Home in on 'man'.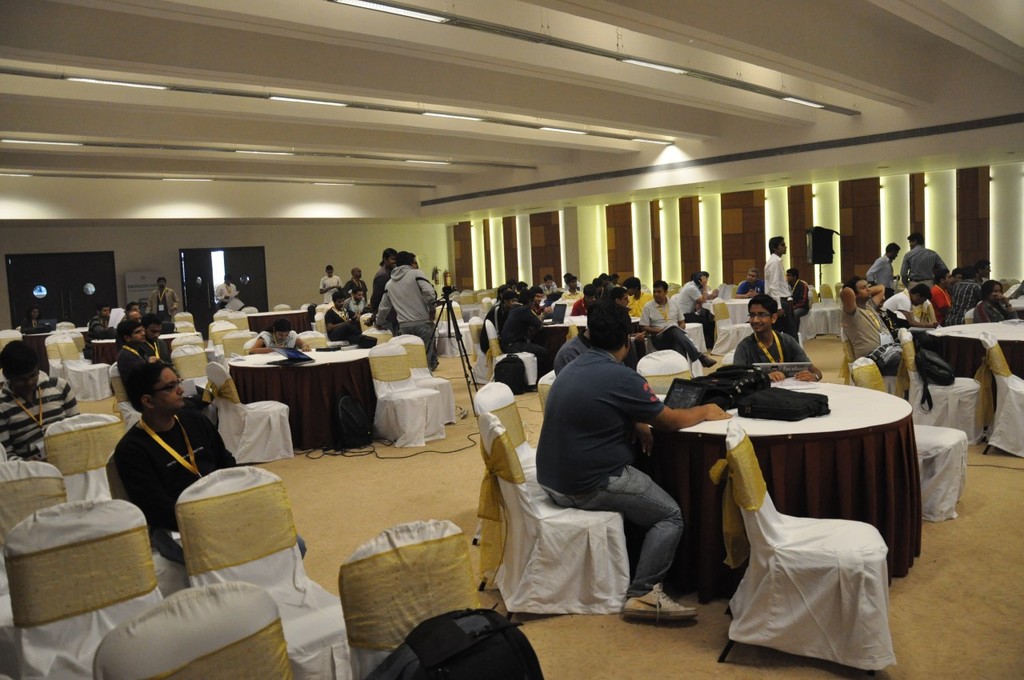
Homed in at [865, 242, 900, 281].
